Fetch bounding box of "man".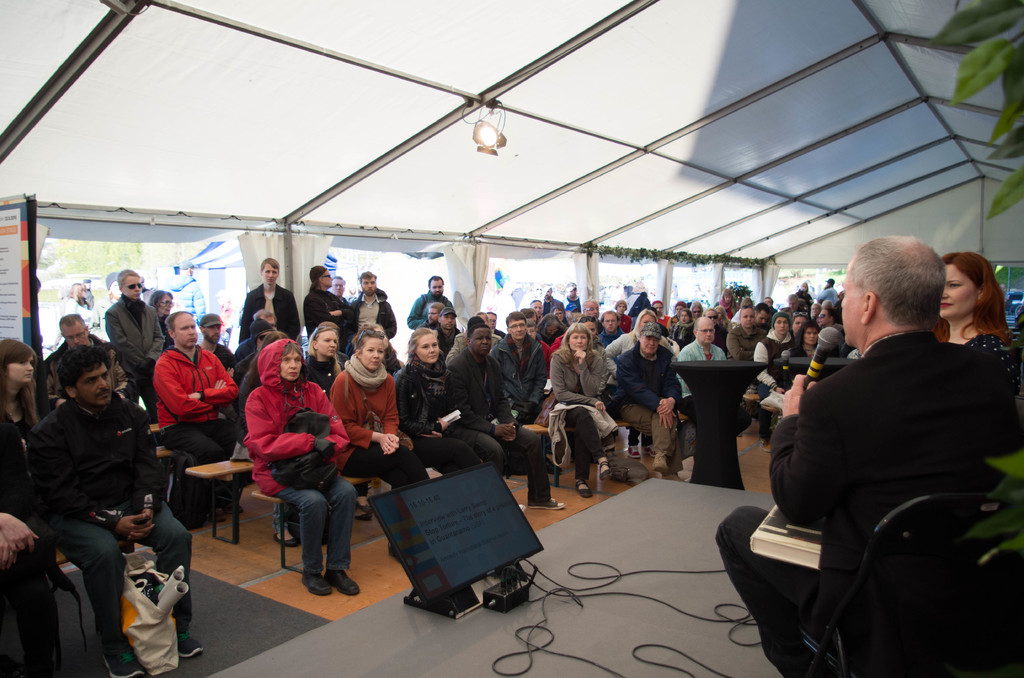
Bbox: 652:301:676:323.
